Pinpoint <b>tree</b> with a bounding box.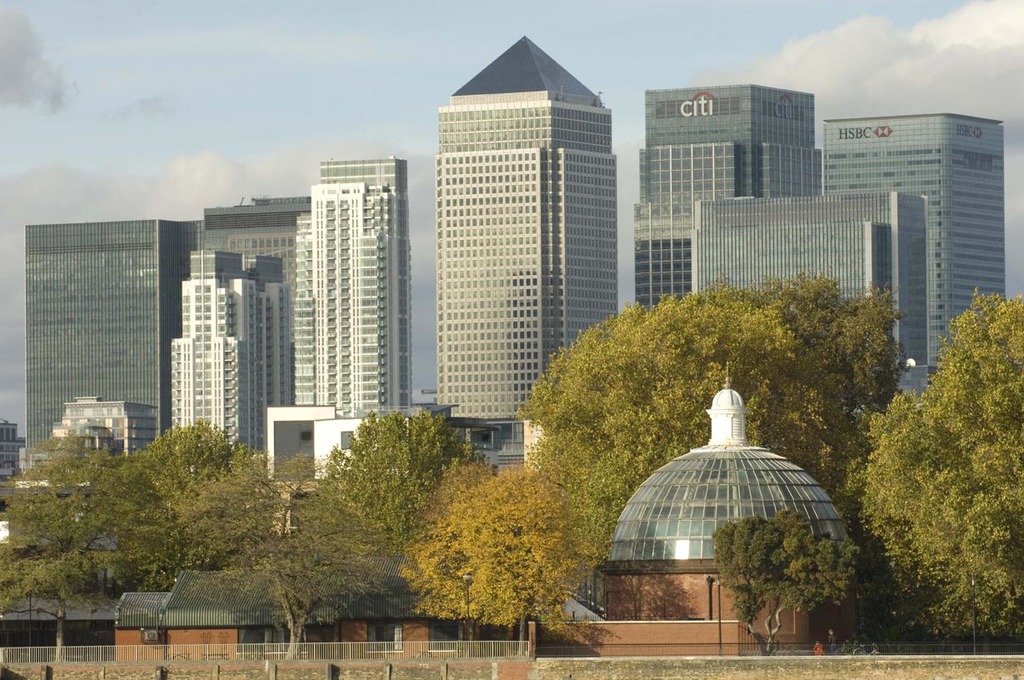
[x1=125, y1=427, x2=278, y2=590].
